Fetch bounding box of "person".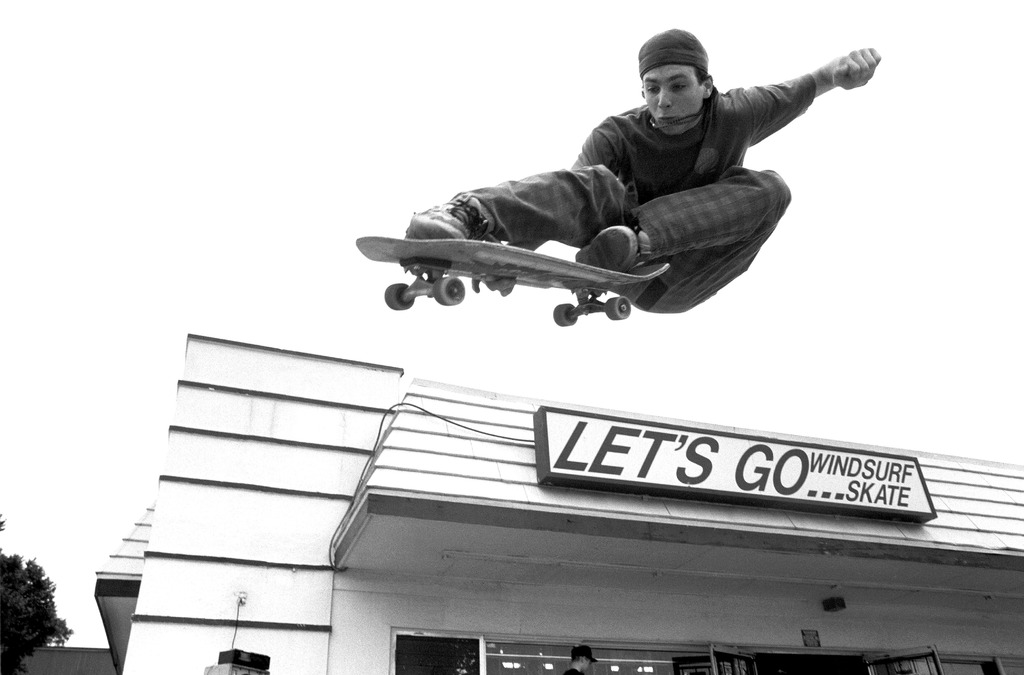
Bbox: [left=566, top=644, right=600, bottom=674].
